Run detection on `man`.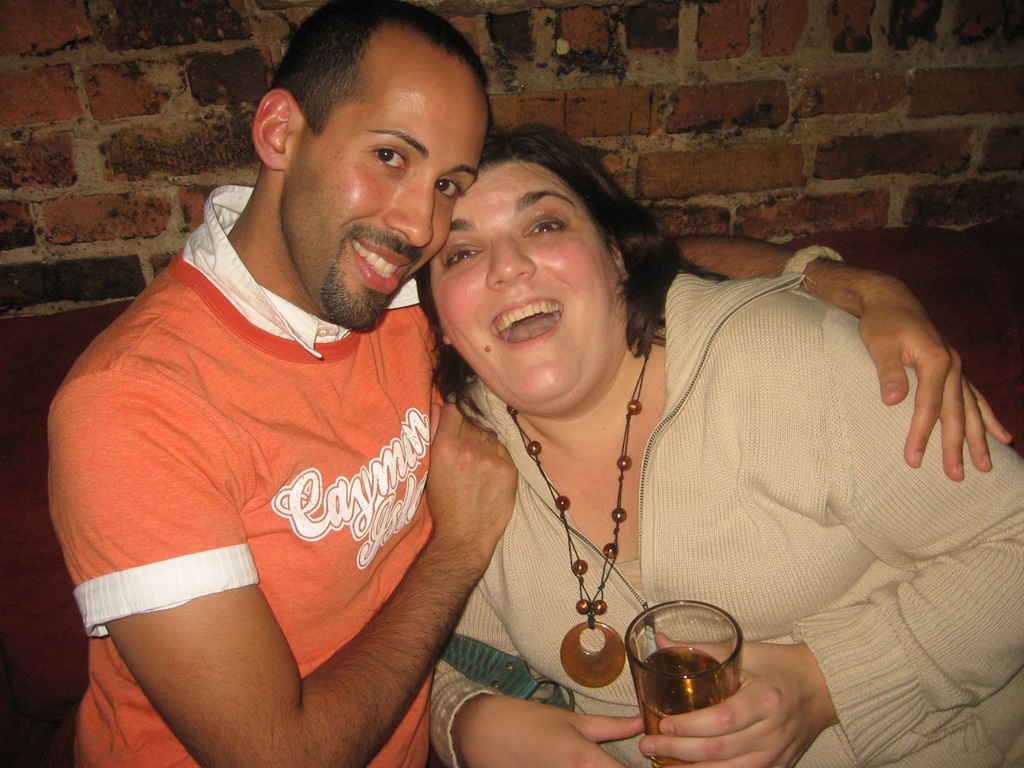
Result: 40:0:1010:767.
